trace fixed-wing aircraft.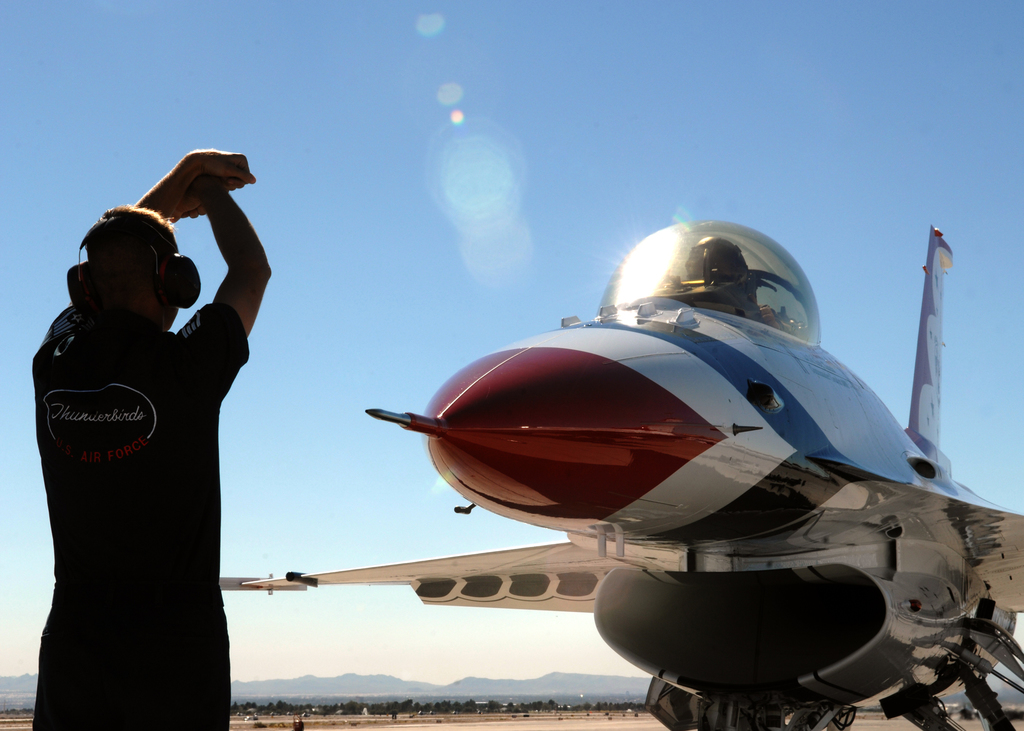
Traced to crop(215, 215, 1023, 730).
